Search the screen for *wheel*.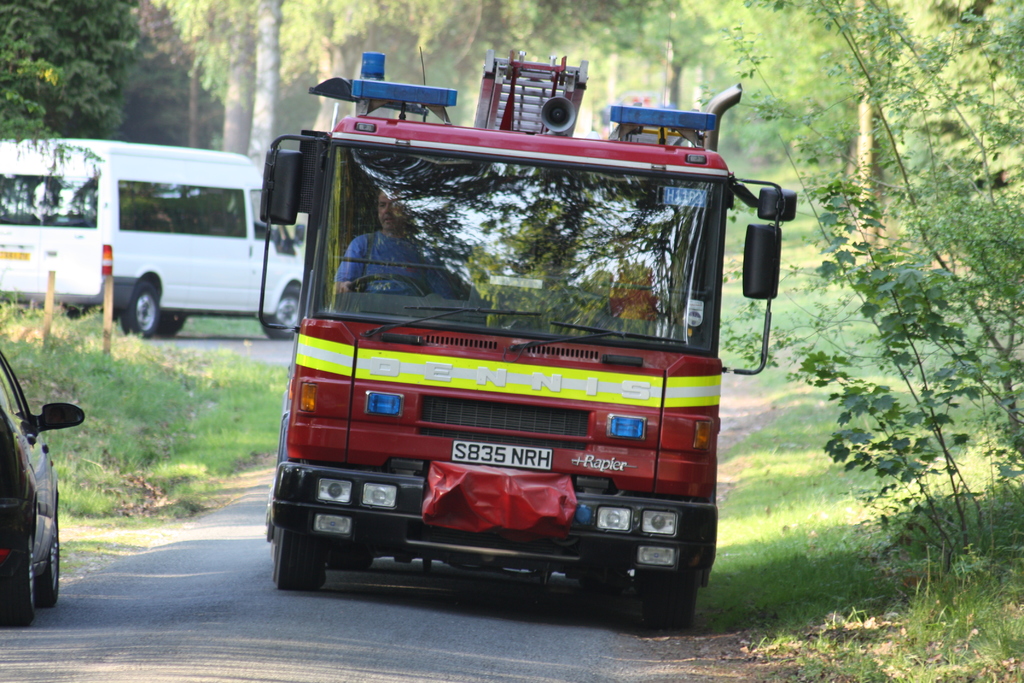
Found at l=159, t=316, r=185, b=336.
